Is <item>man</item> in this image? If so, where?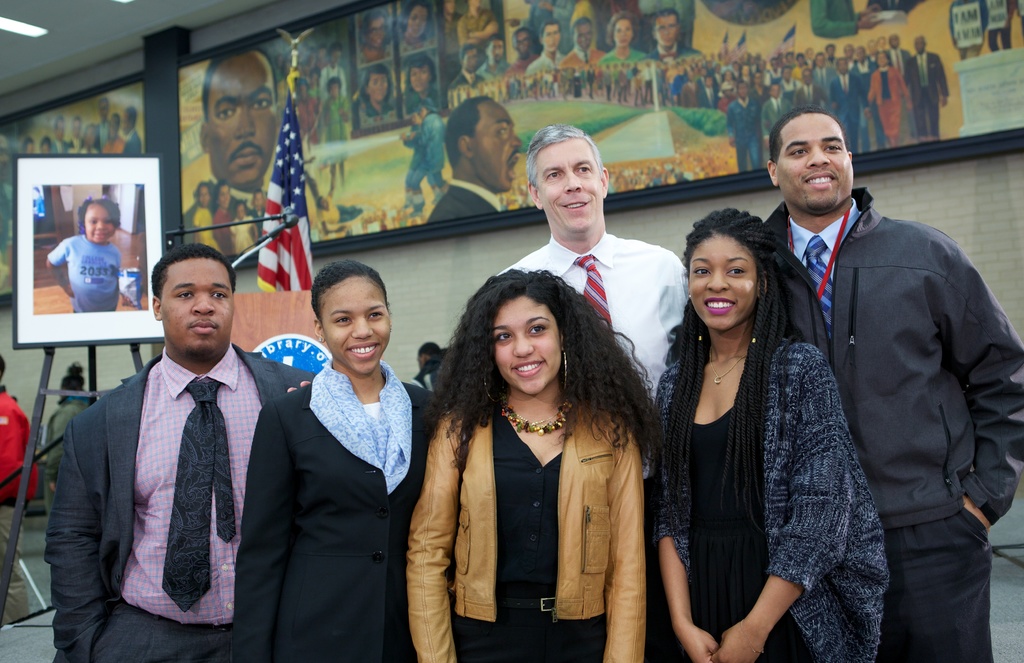
Yes, at [left=747, top=118, right=1006, bottom=635].
